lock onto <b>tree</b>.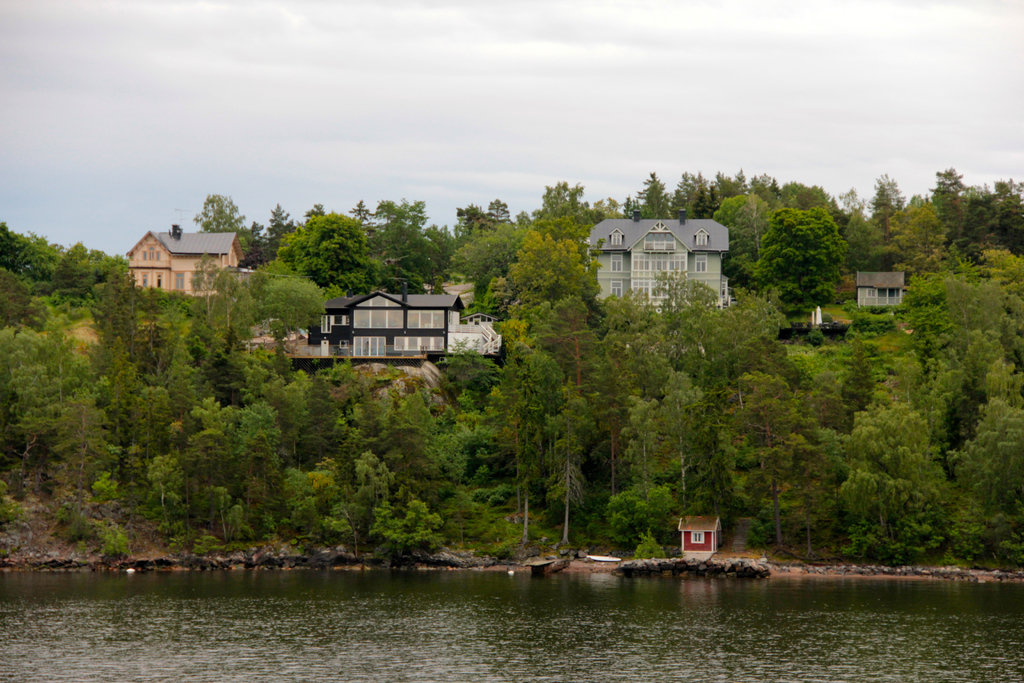
Locked: <region>191, 399, 239, 500</region>.
